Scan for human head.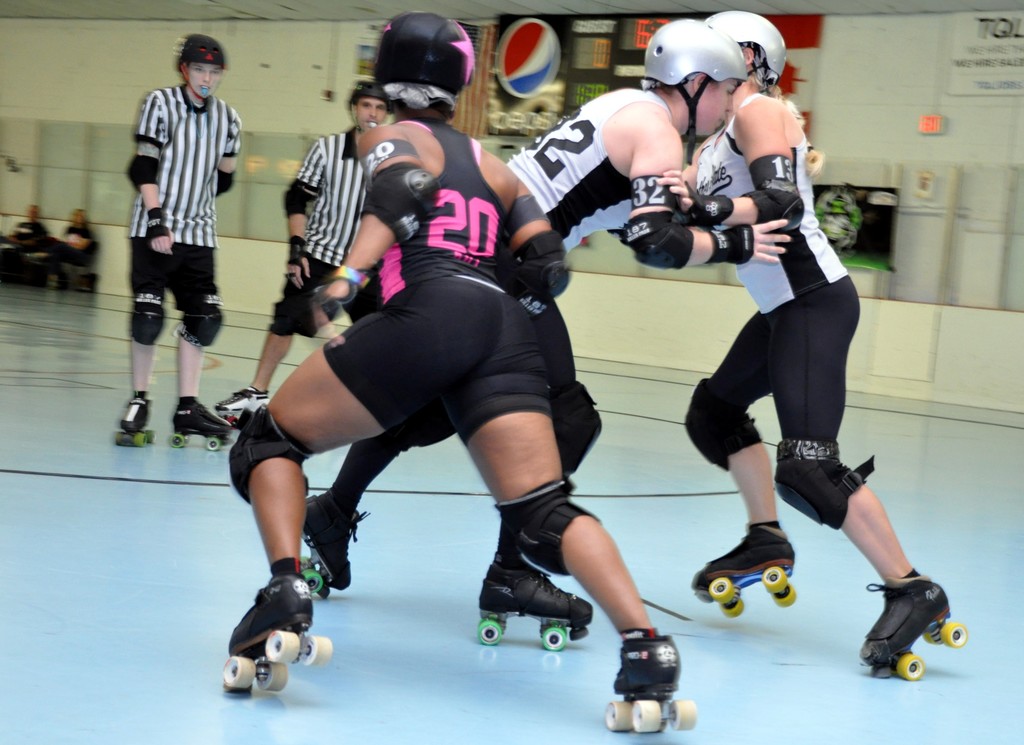
Scan result: 372:14:477:109.
